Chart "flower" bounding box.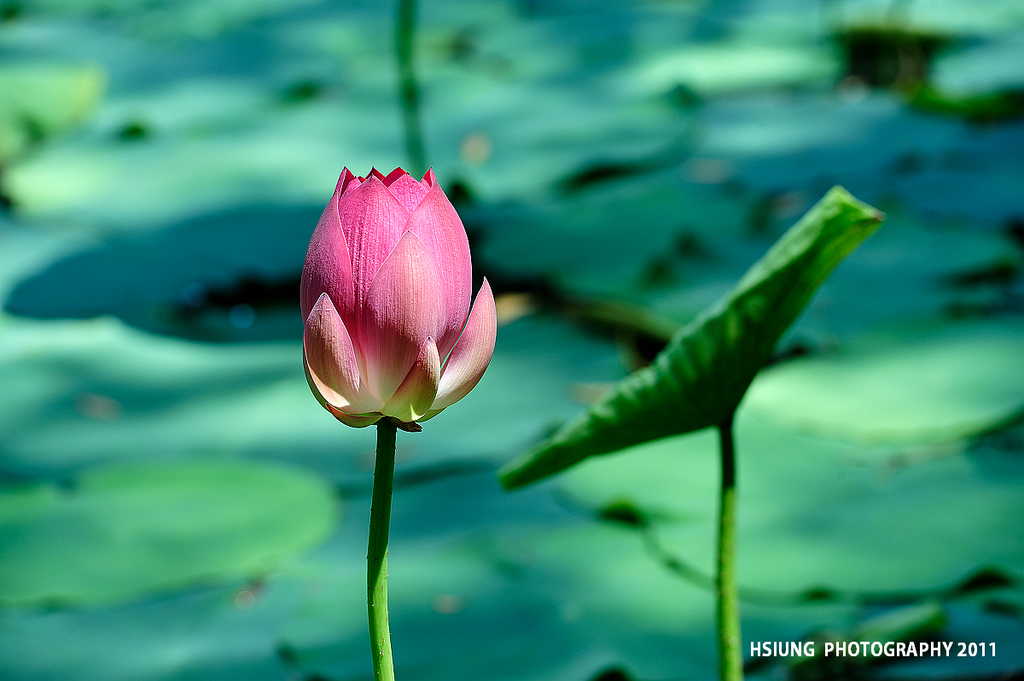
Charted: (289,161,503,425).
